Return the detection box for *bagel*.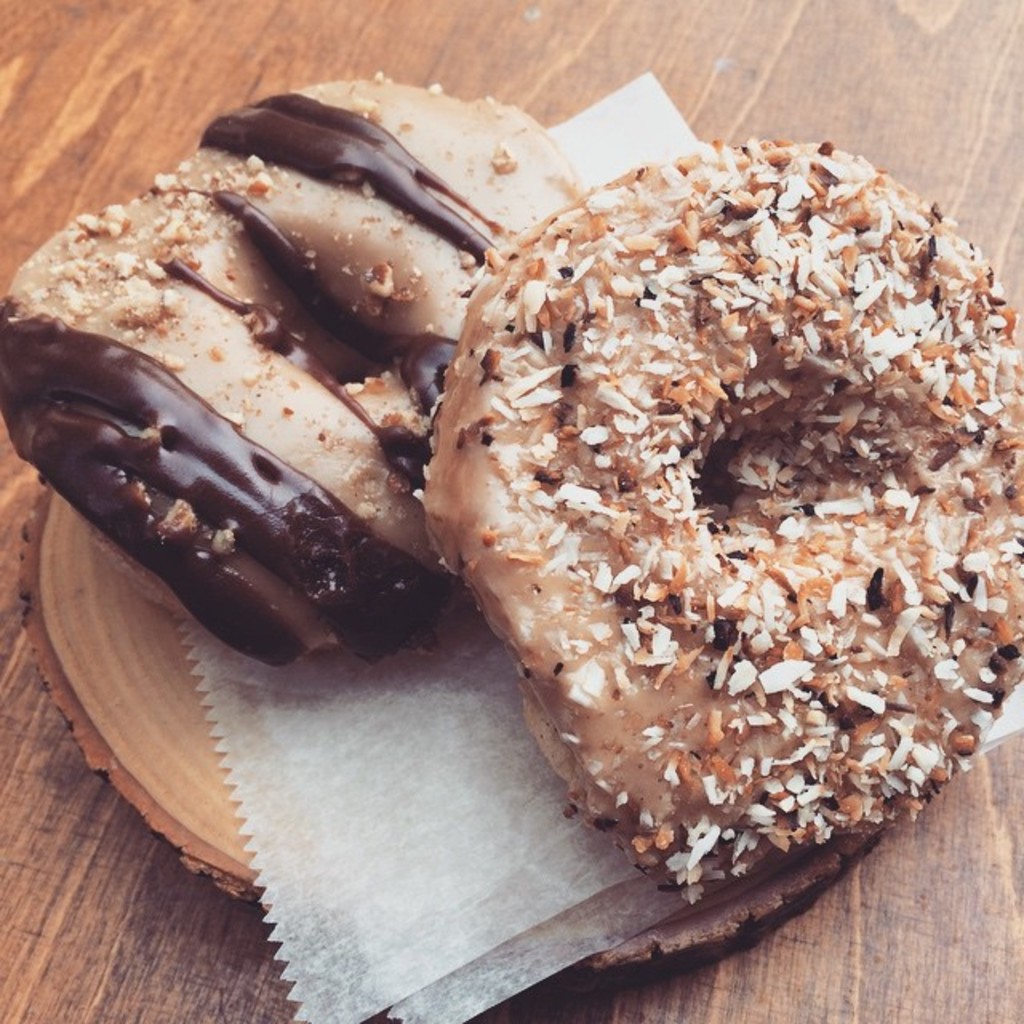
(left=418, top=138, right=1022, bottom=891).
